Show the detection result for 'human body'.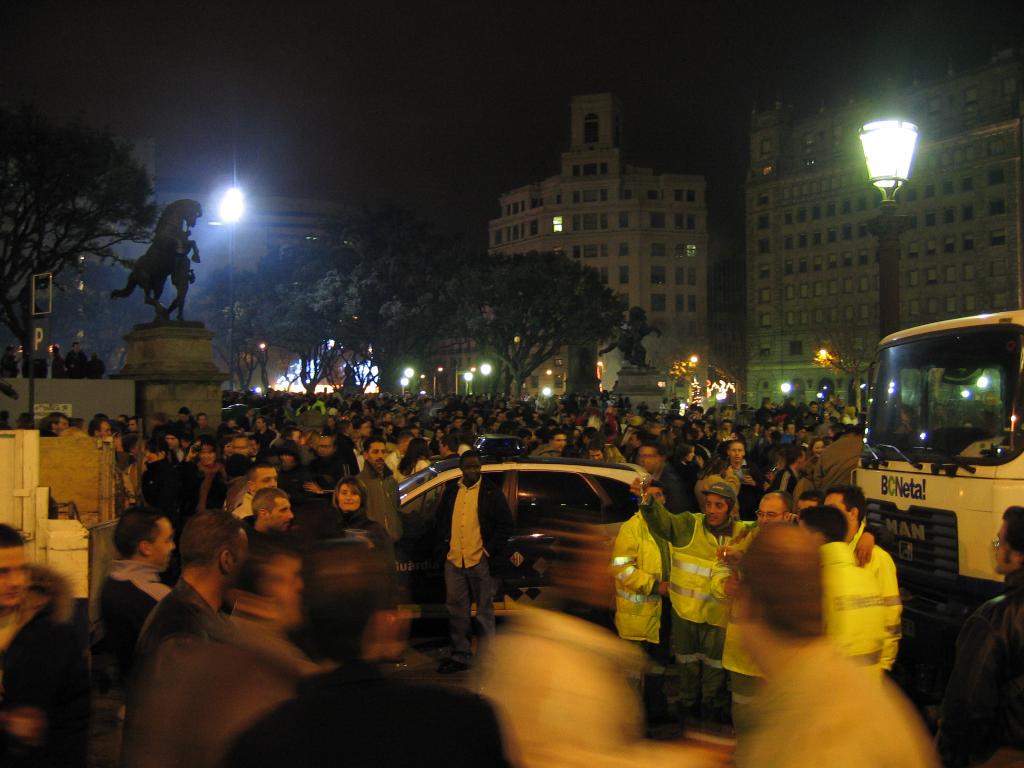
l=180, t=440, r=227, b=511.
